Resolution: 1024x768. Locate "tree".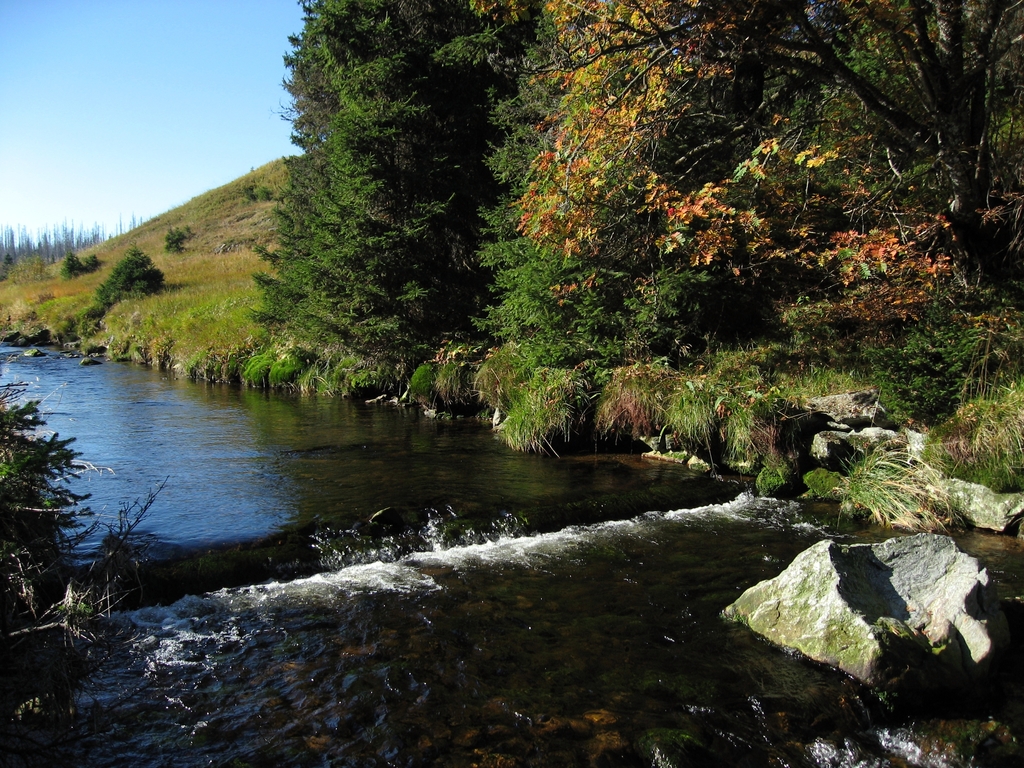
x1=257, y1=0, x2=489, y2=392.
